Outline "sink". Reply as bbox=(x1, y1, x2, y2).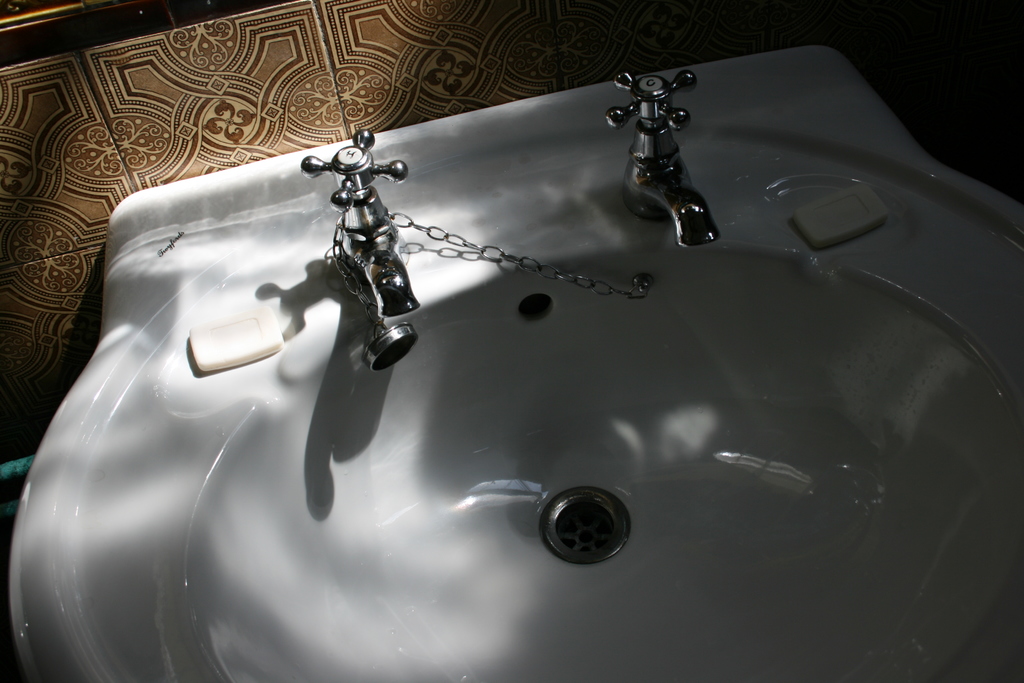
bbox=(6, 42, 1023, 682).
